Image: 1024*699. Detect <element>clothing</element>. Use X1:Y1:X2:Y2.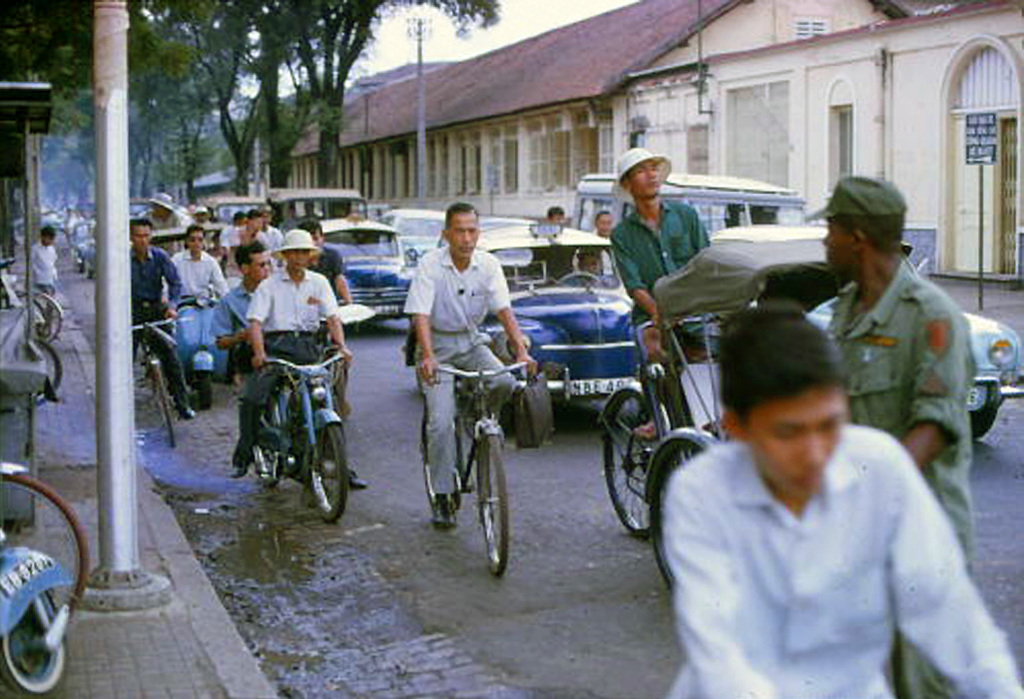
401:247:512:500.
